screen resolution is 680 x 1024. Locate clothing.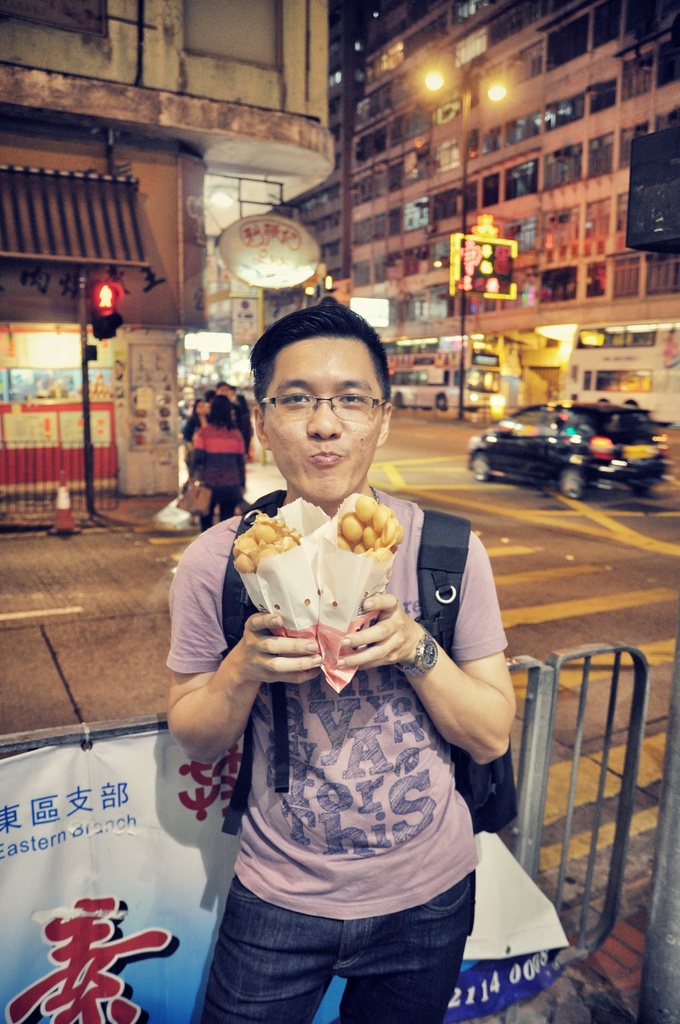
Rect(147, 474, 505, 1023).
